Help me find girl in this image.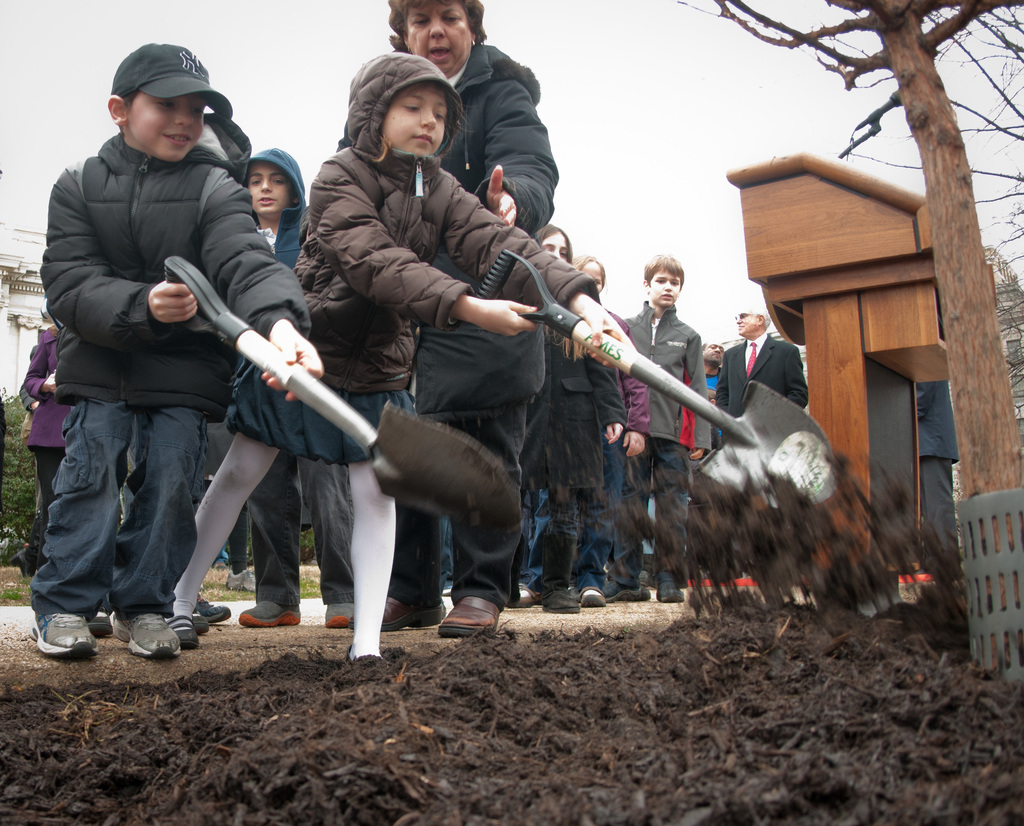
Found it: bbox=[159, 49, 634, 665].
